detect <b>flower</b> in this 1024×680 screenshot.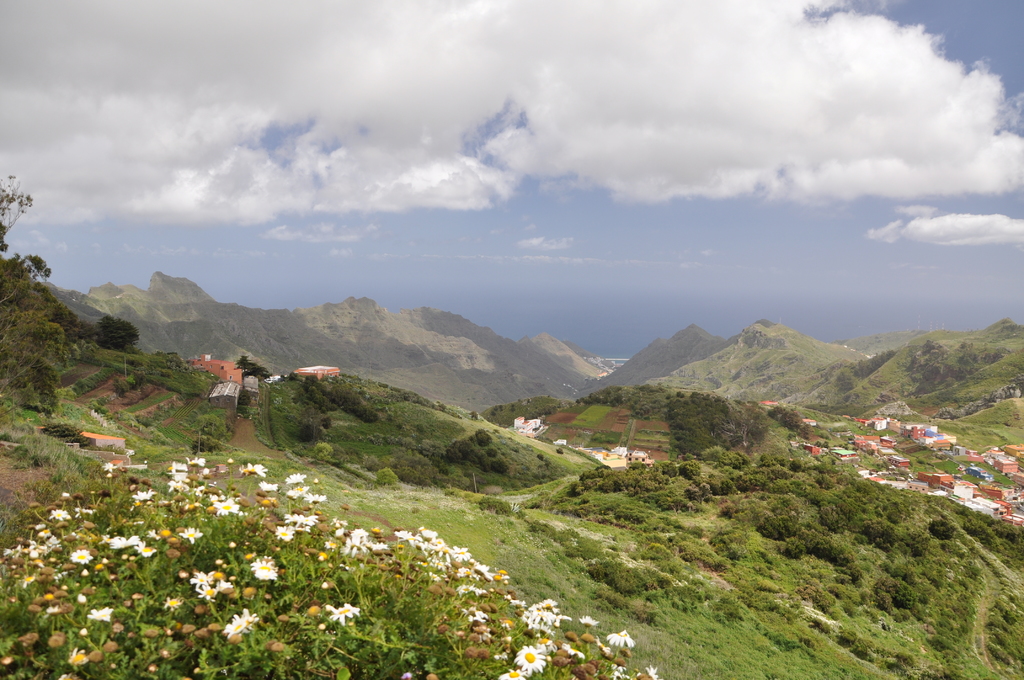
Detection: <region>110, 537, 140, 548</region>.
